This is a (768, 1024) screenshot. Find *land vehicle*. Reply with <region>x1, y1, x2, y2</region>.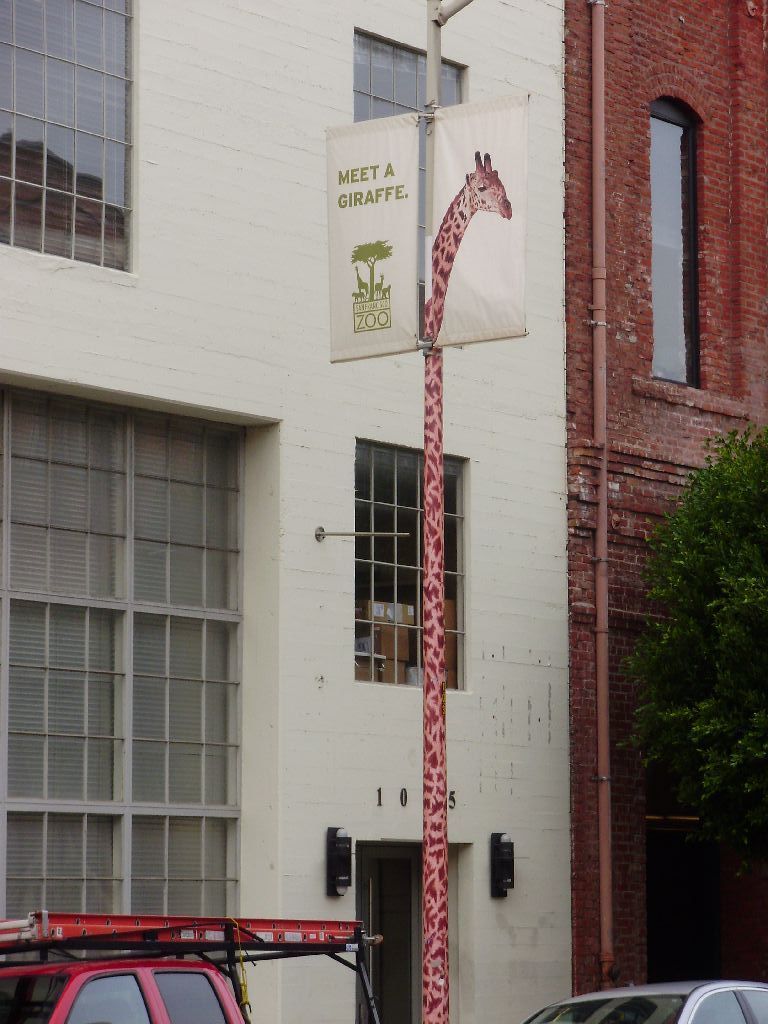
<region>22, 937, 295, 1023</region>.
